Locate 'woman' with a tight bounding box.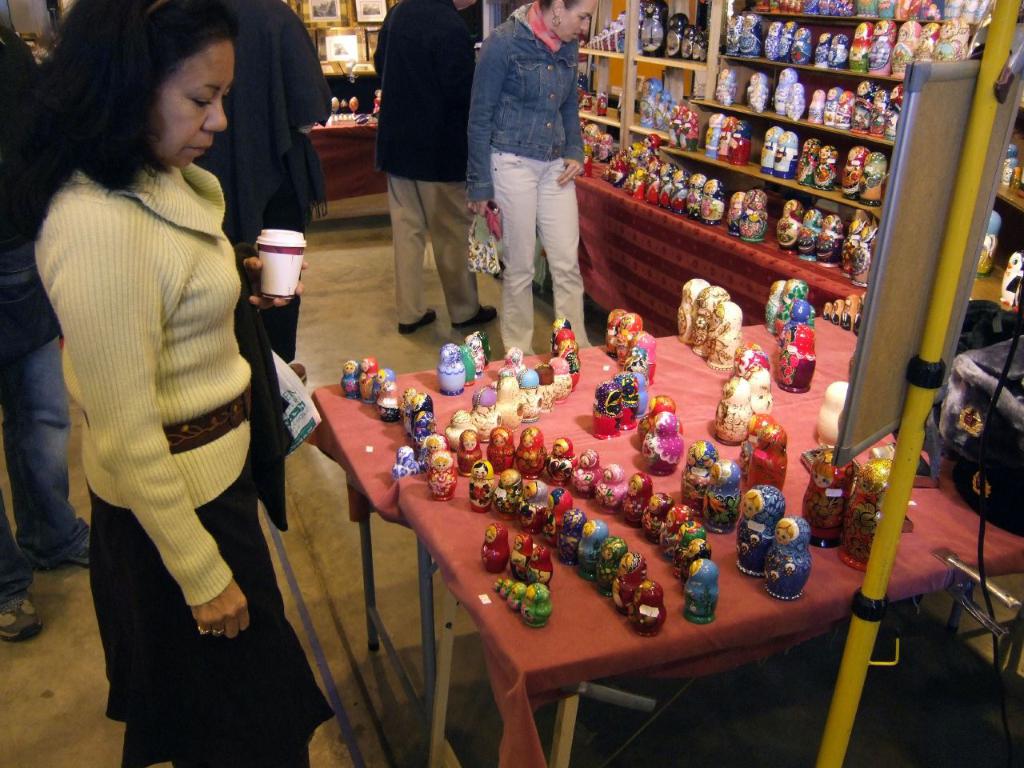
[456, 430, 482, 475].
